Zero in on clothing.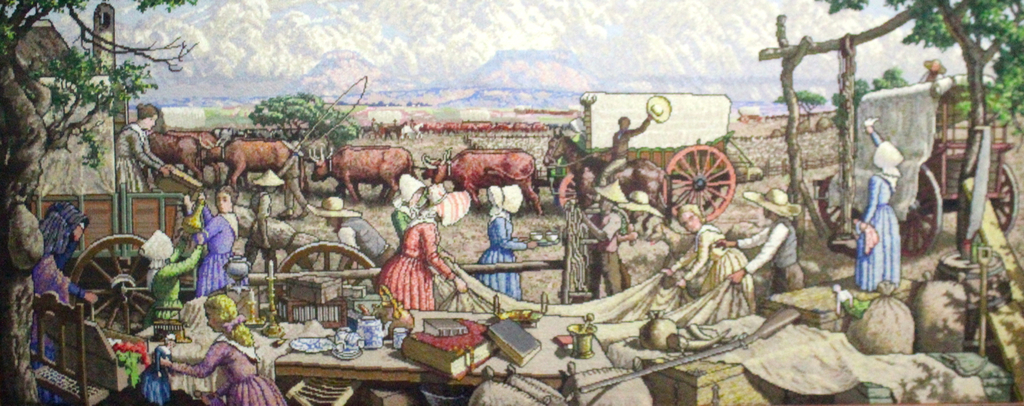
Zeroed in: Rect(734, 214, 804, 297).
